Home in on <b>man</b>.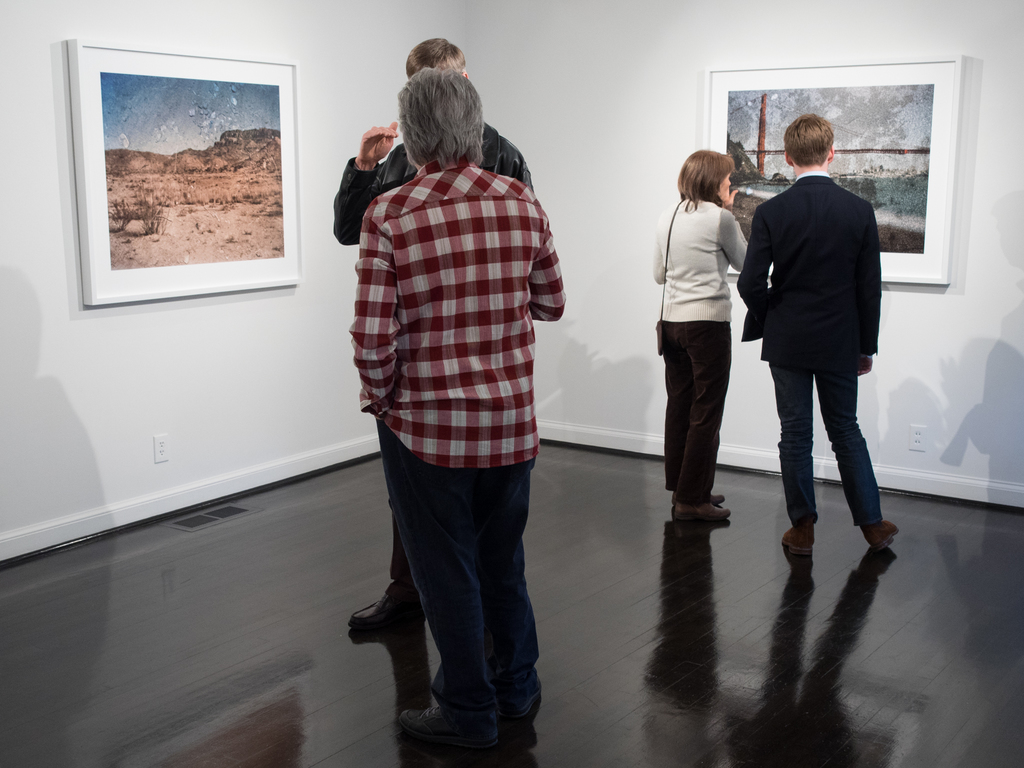
Homed in at locate(349, 65, 568, 742).
